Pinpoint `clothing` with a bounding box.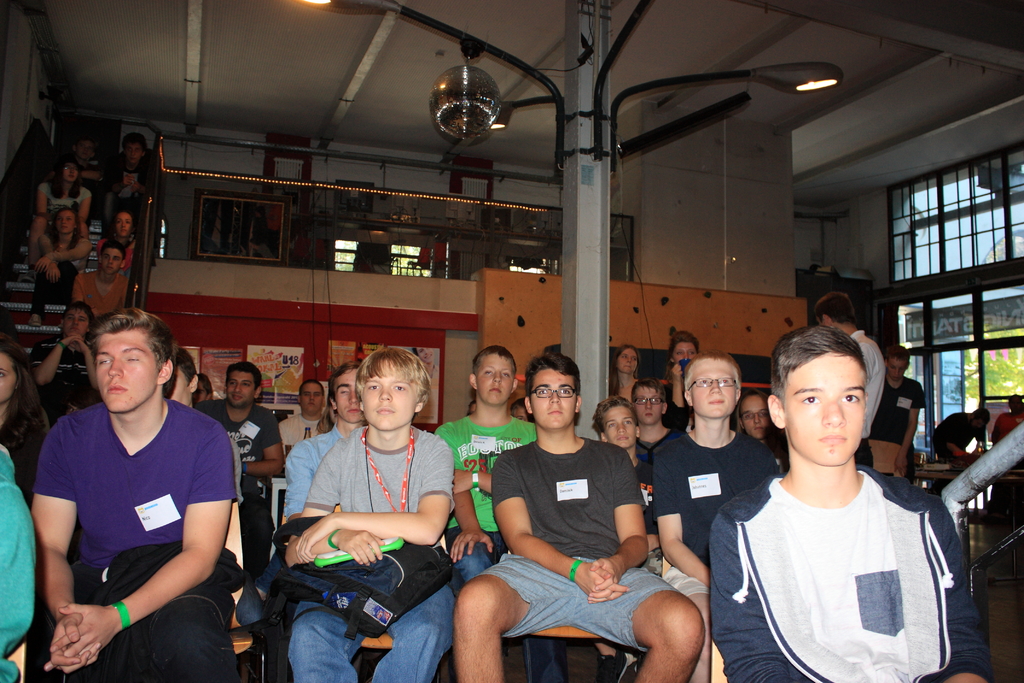
<region>434, 415, 536, 529</region>.
